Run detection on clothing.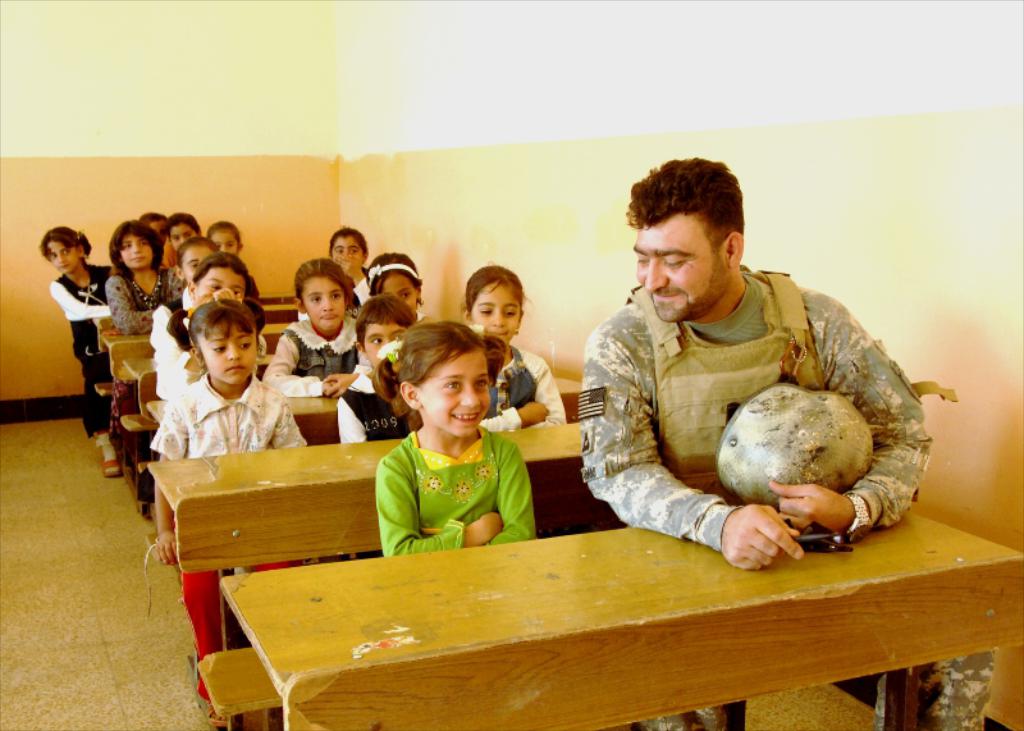
Result: pyautogui.locateOnScreen(244, 269, 265, 305).
